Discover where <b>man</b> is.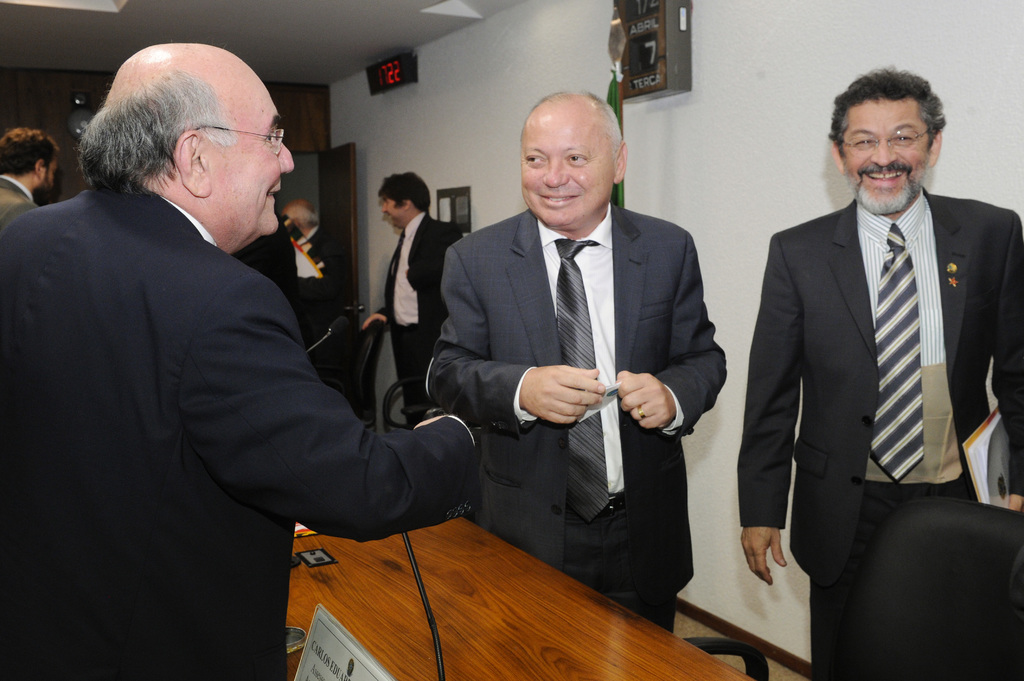
Discovered at pyautogui.locateOnScreen(422, 90, 732, 635).
